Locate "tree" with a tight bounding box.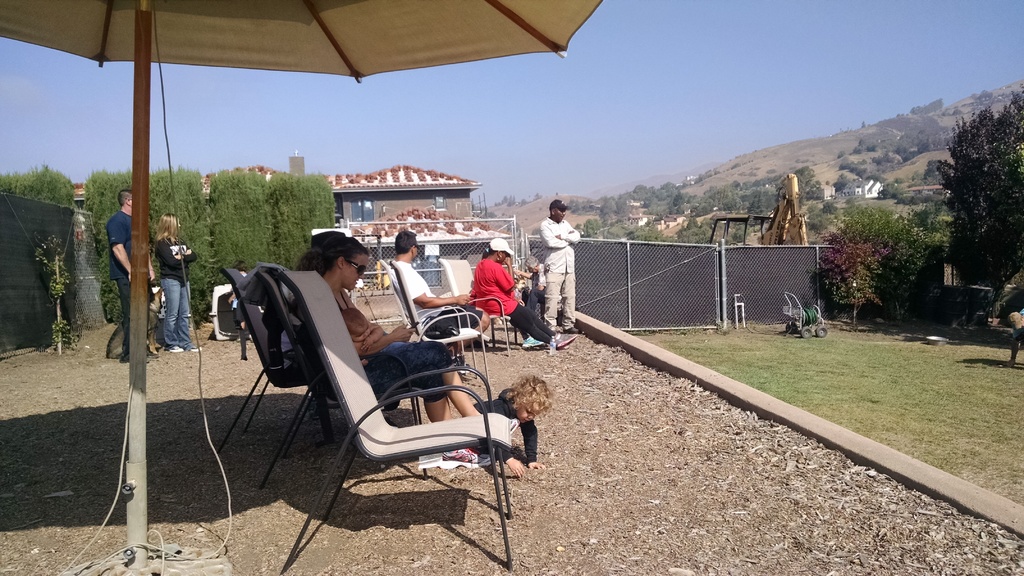
[left=937, top=84, right=1022, bottom=298].
